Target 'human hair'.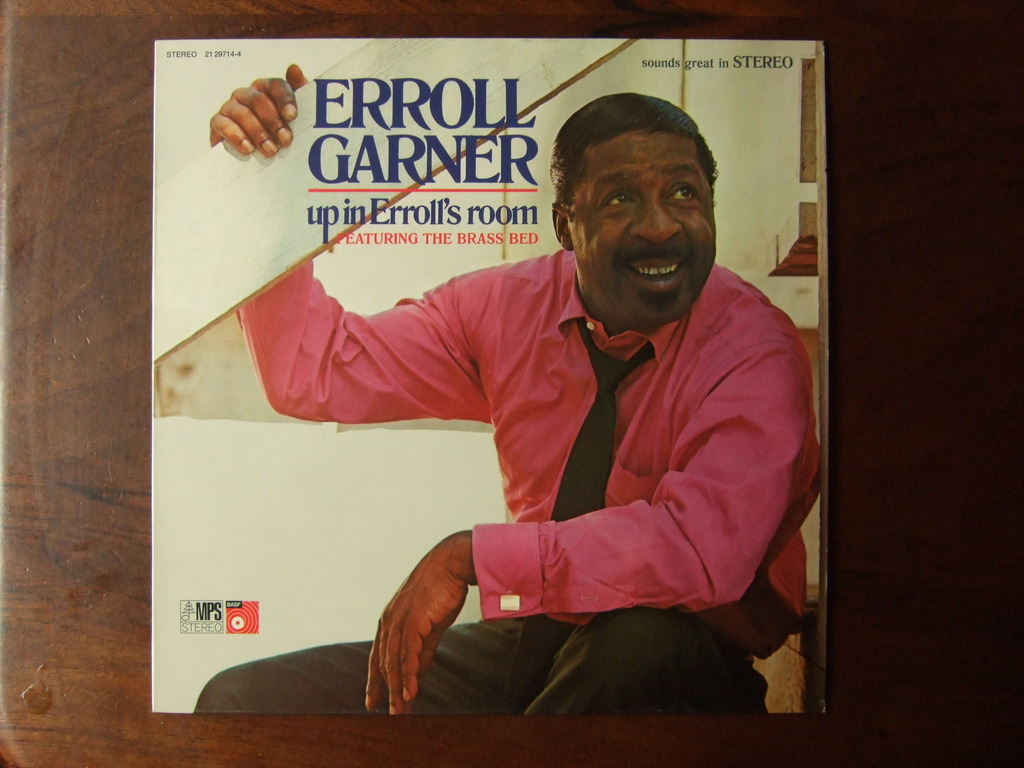
Target region: region(548, 86, 724, 216).
